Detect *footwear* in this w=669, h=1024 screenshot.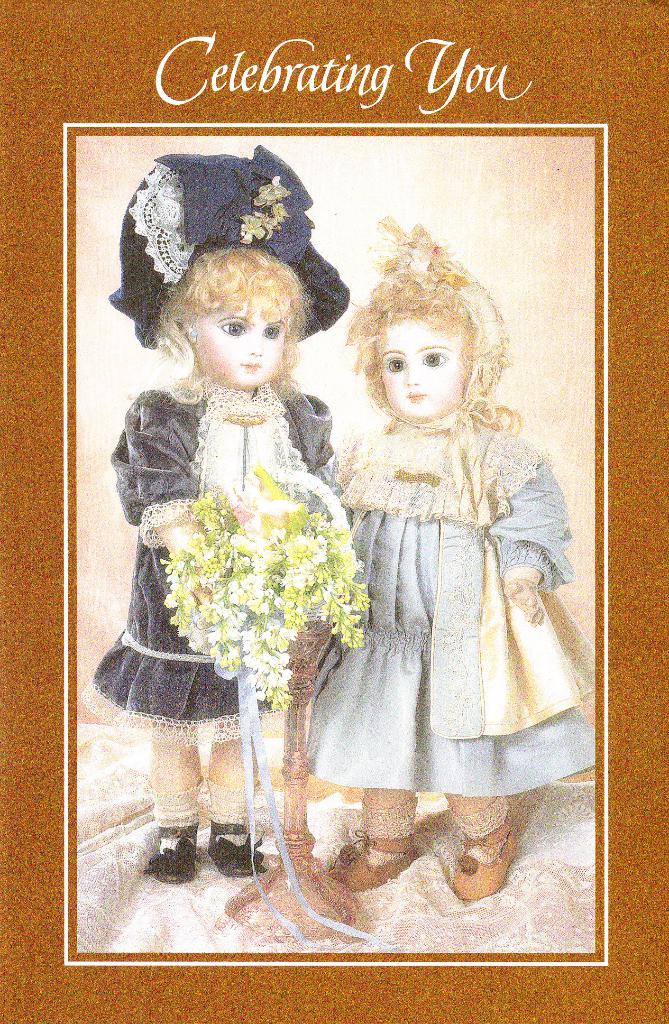
Detection: (left=206, top=820, right=271, bottom=874).
